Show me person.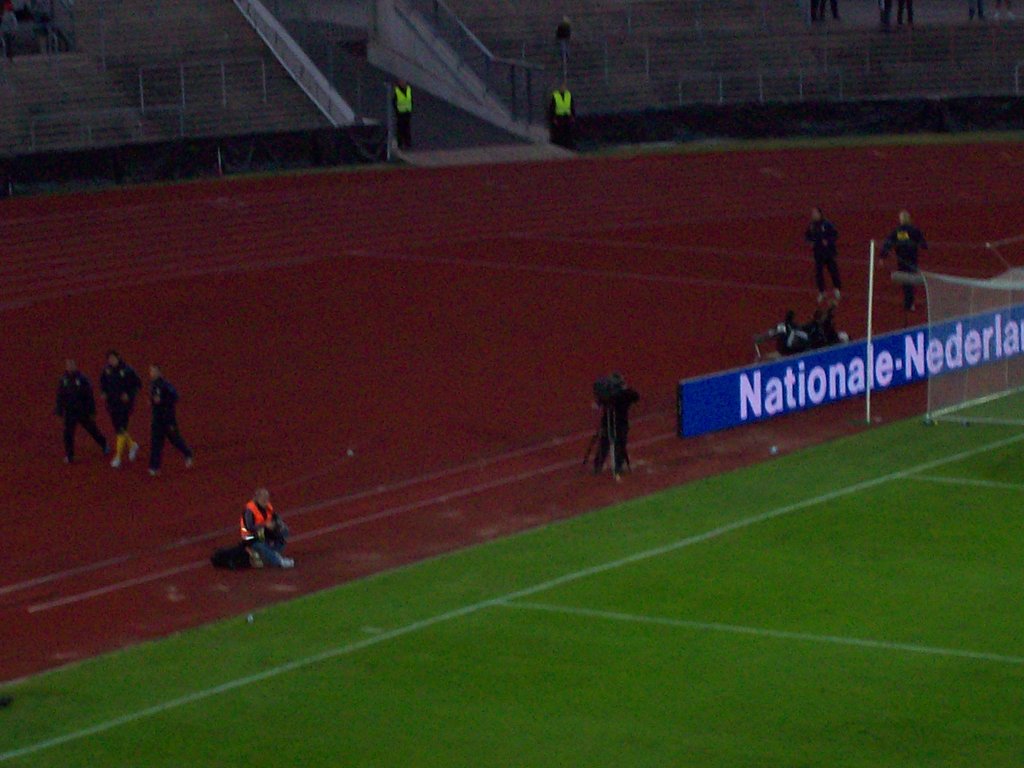
person is here: <region>804, 205, 845, 301</region>.
